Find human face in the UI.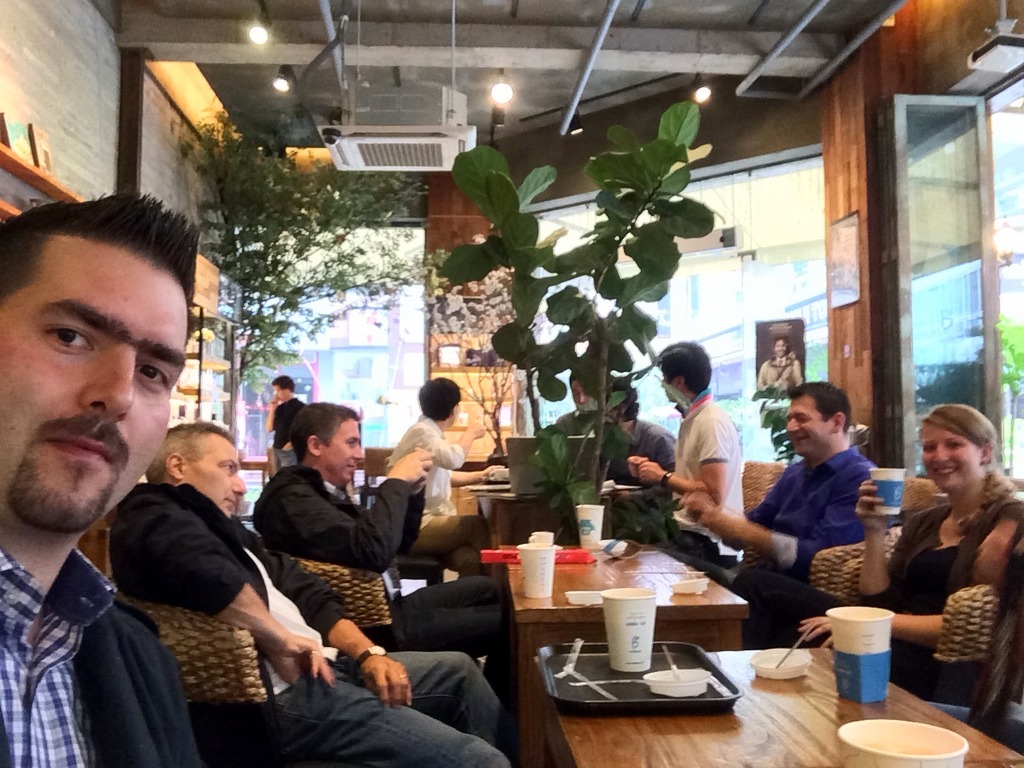
UI element at <bbox>321, 418, 362, 485</bbox>.
